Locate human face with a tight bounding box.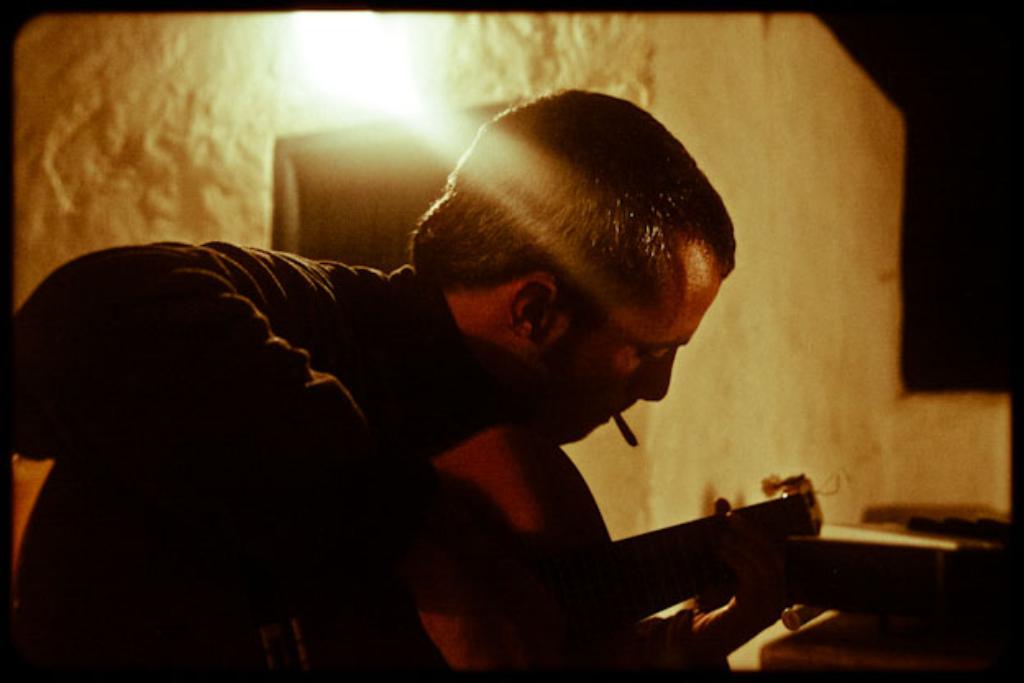
(520,273,719,442).
